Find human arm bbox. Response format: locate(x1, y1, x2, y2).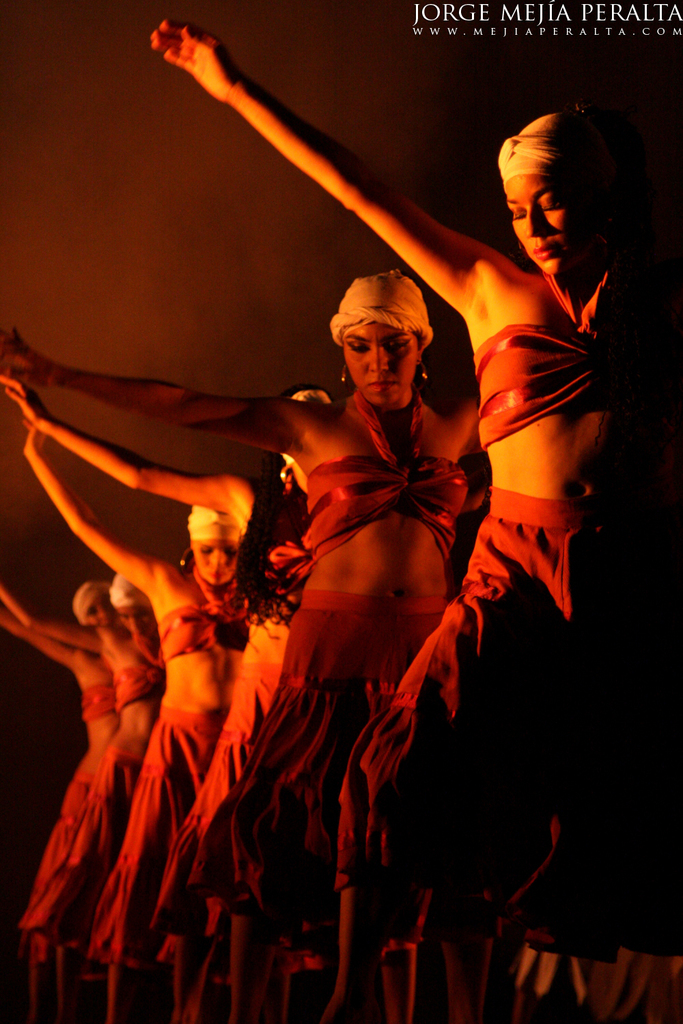
locate(2, 623, 84, 676).
